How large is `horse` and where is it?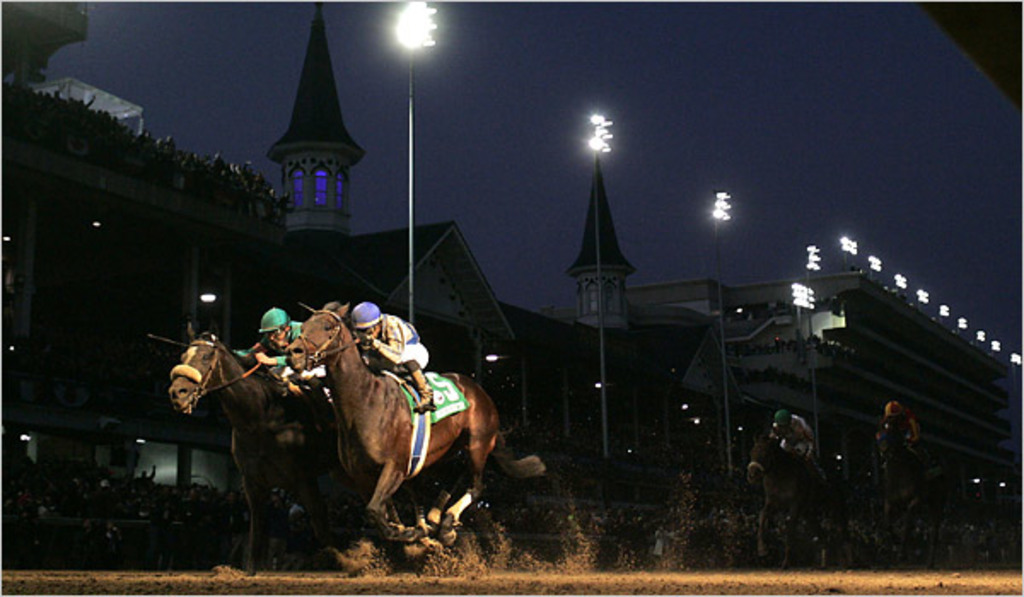
Bounding box: bbox=[283, 304, 548, 561].
